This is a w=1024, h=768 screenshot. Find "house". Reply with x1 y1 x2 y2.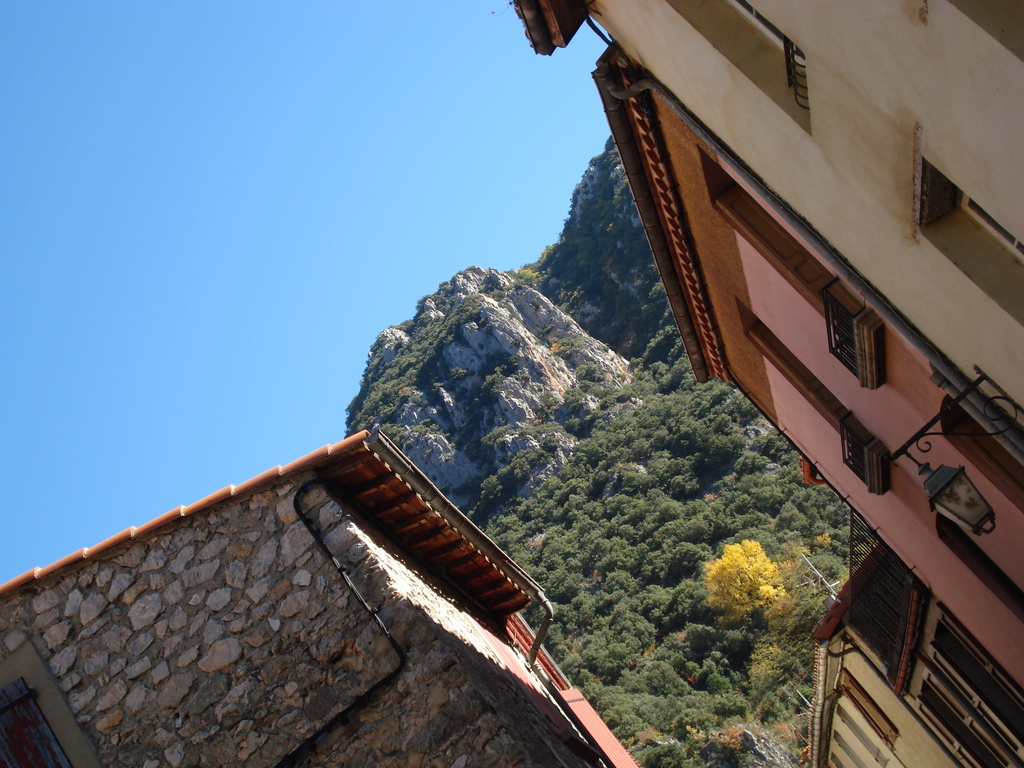
794 542 1023 767.
